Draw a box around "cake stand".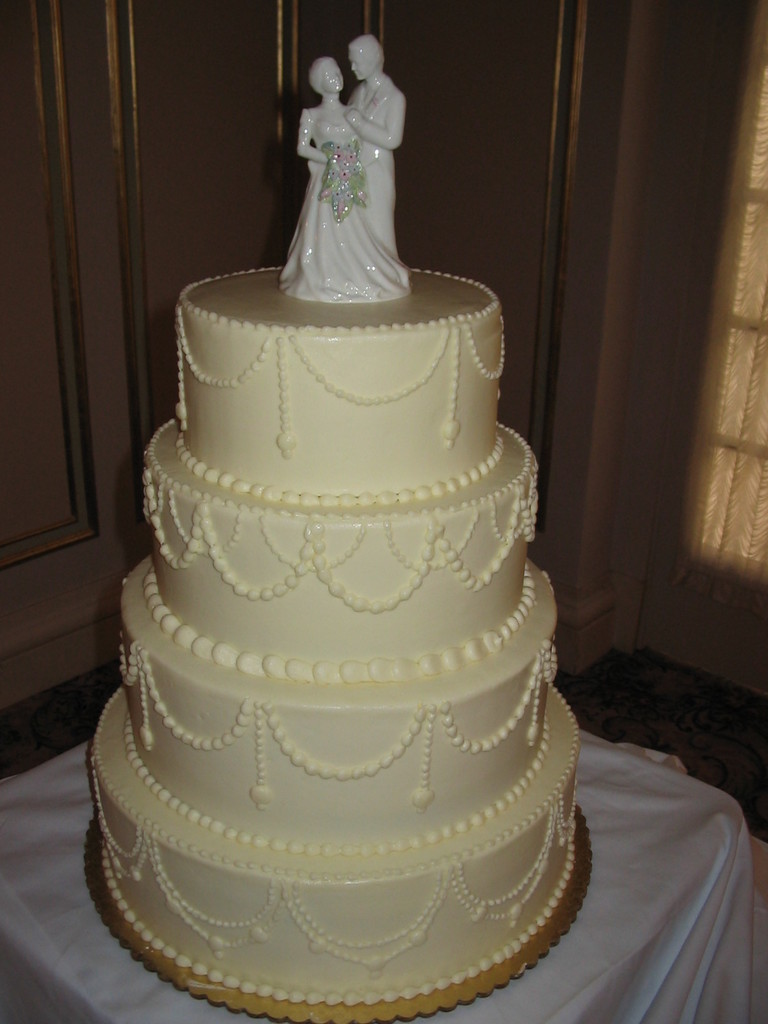
region(82, 812, 585, 1023).
